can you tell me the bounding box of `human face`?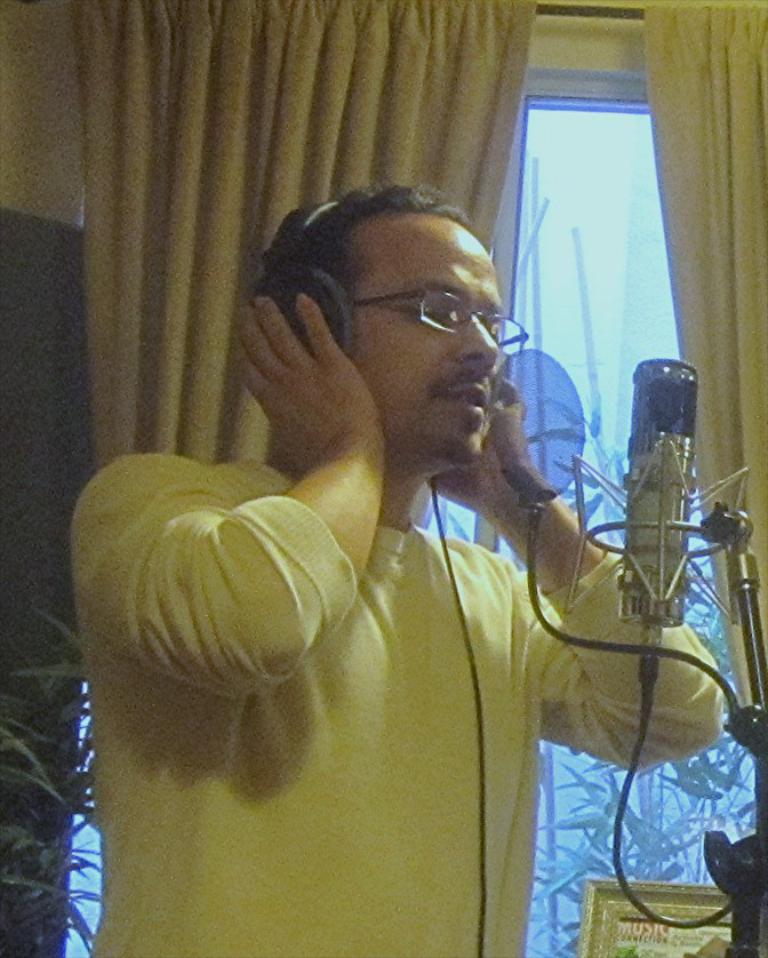
[344,207,501,453].
